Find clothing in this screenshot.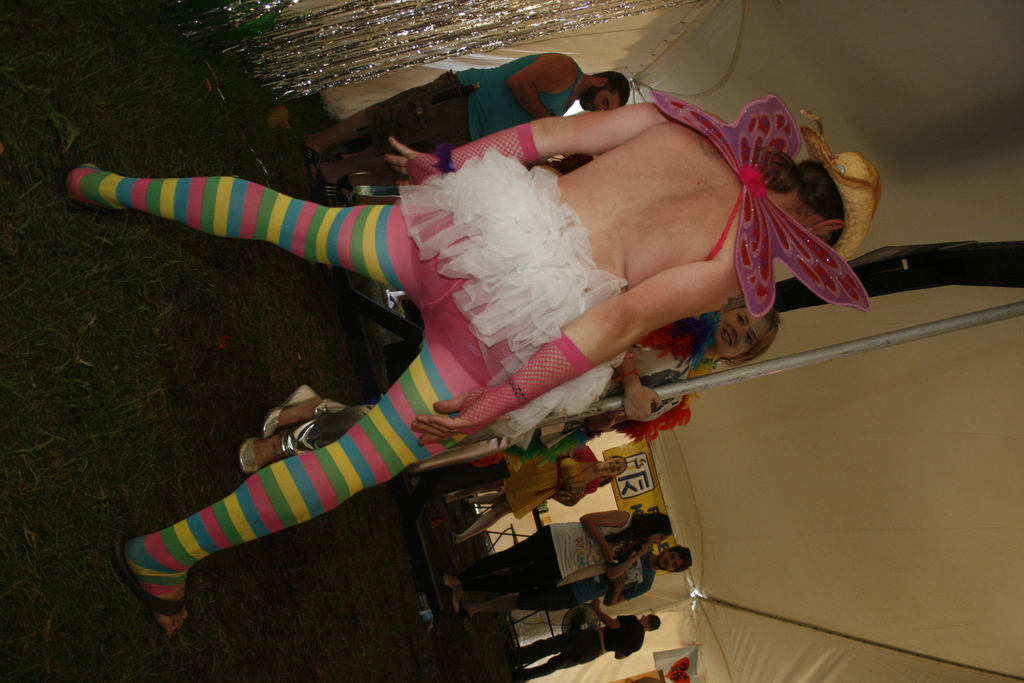
The bounding box for clothing is region(504, 556, 657, 614).
